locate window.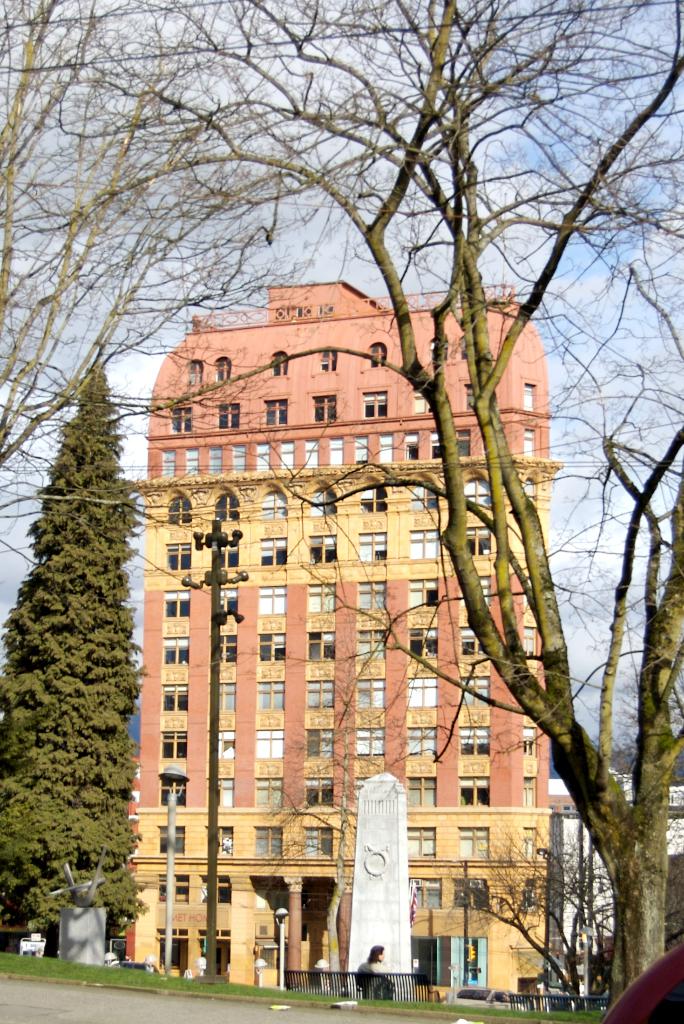
Bounding box: box(211, 776, 234, 808).
